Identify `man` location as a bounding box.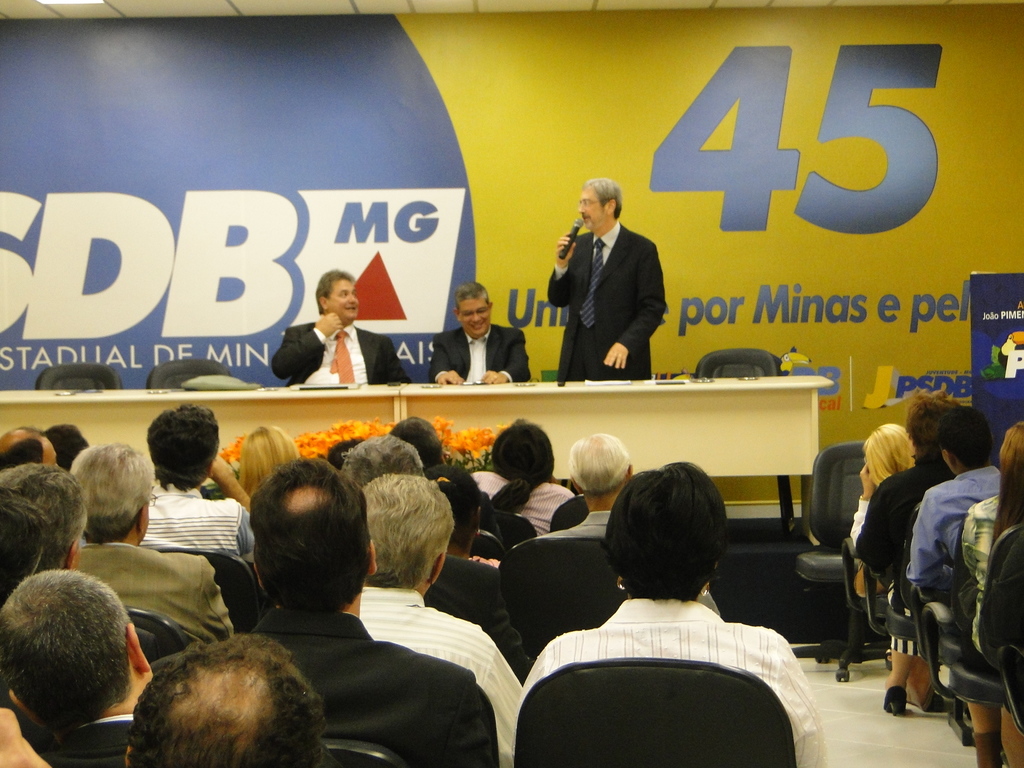
<region>902, 408, 1011, 626</region>.
